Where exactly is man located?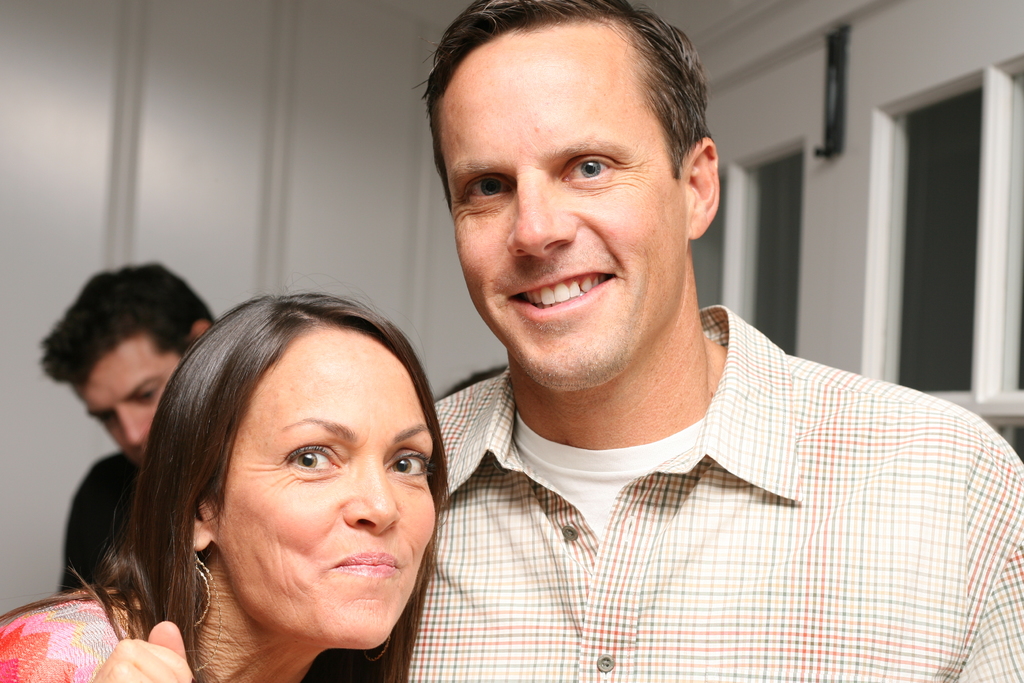
Its bounding box is 34 259 220 587.
